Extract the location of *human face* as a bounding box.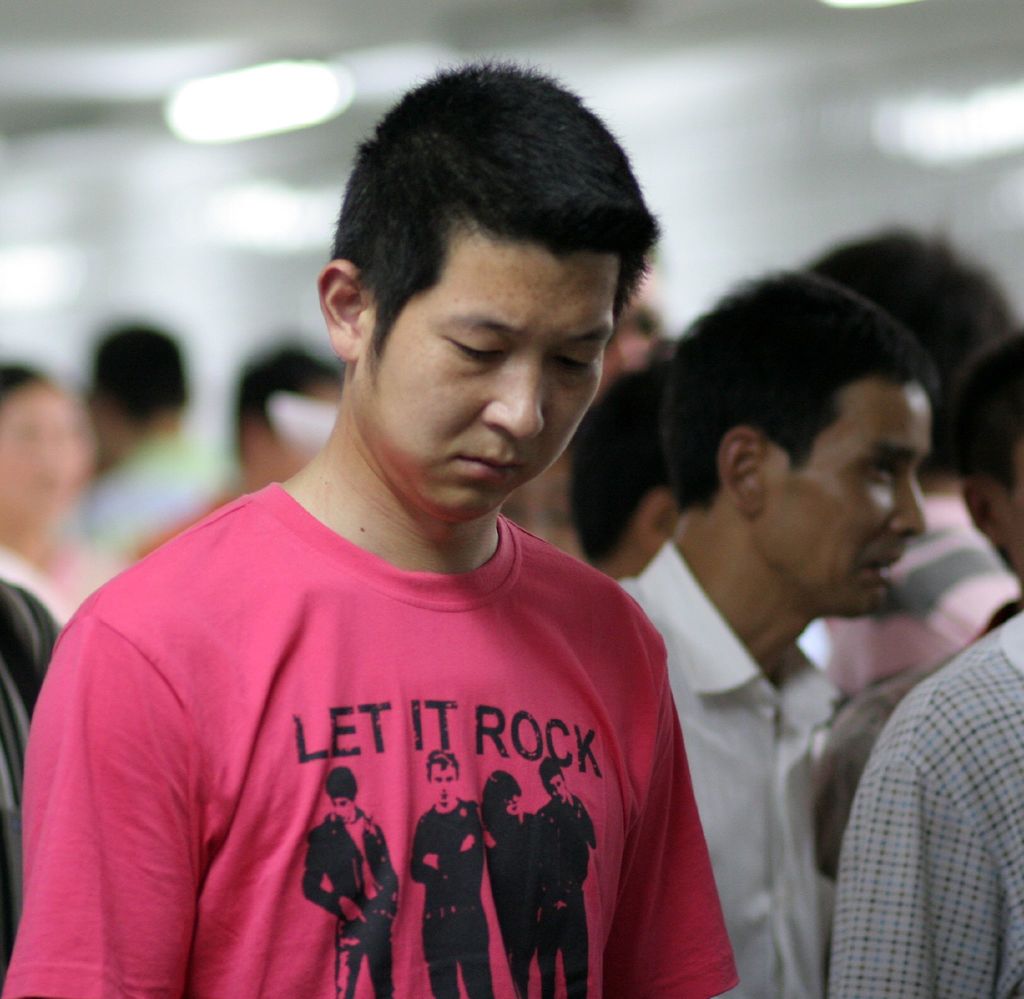
box(346, 223, 614, 512).
